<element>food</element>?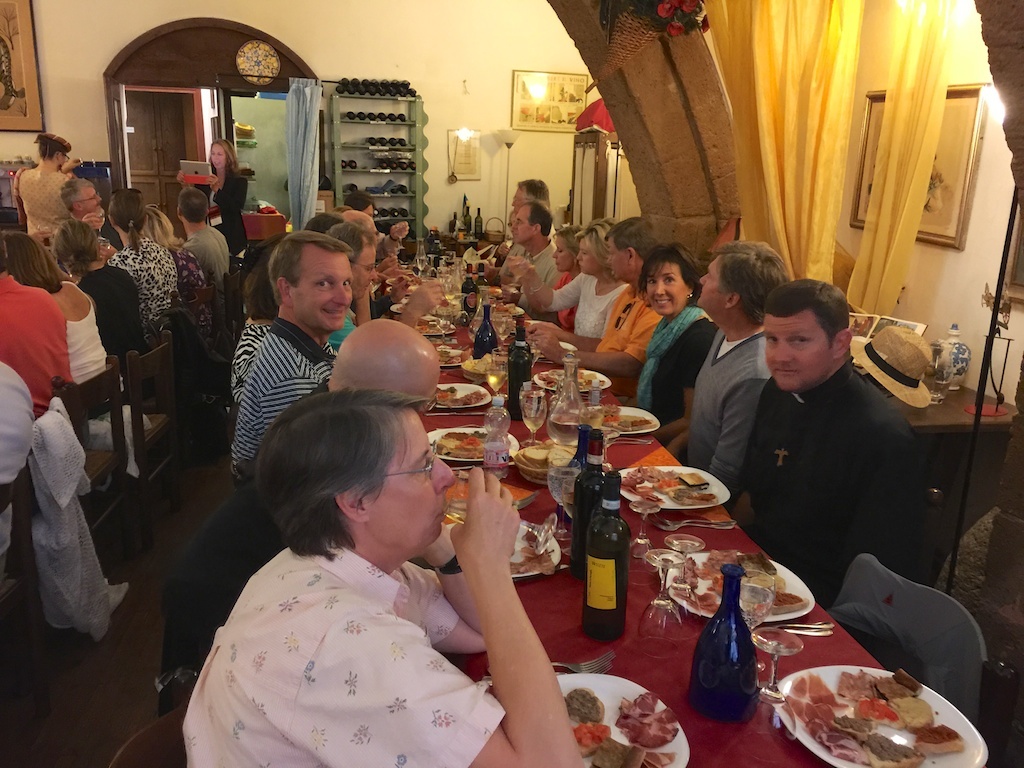
[434,346,473,365]
